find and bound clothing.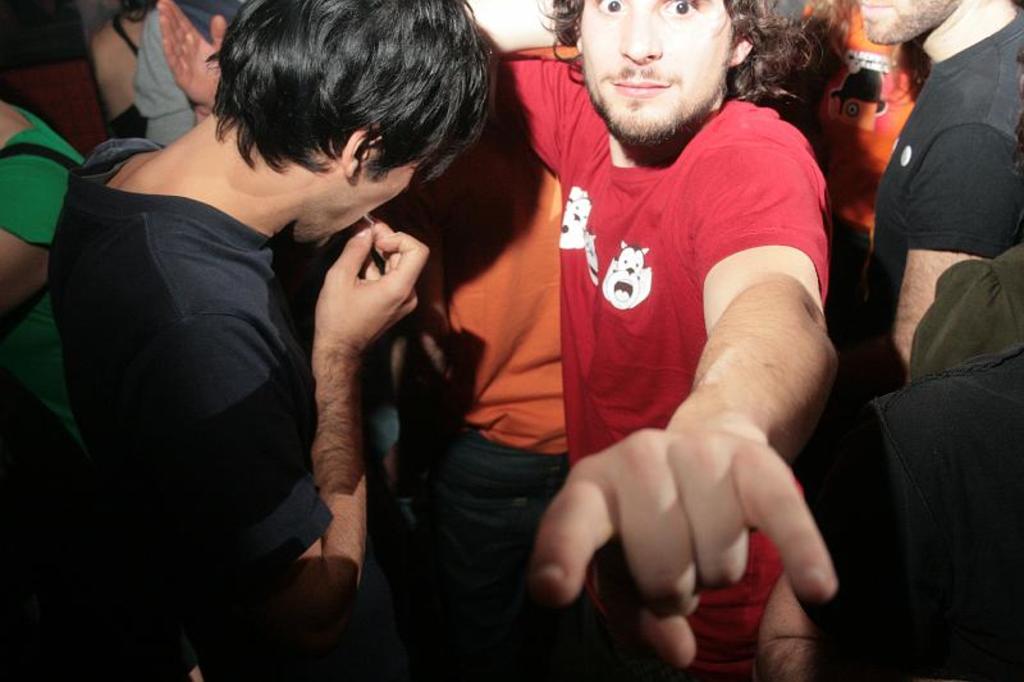
Bound: left=0, top=102, right=102, bottom=681.
